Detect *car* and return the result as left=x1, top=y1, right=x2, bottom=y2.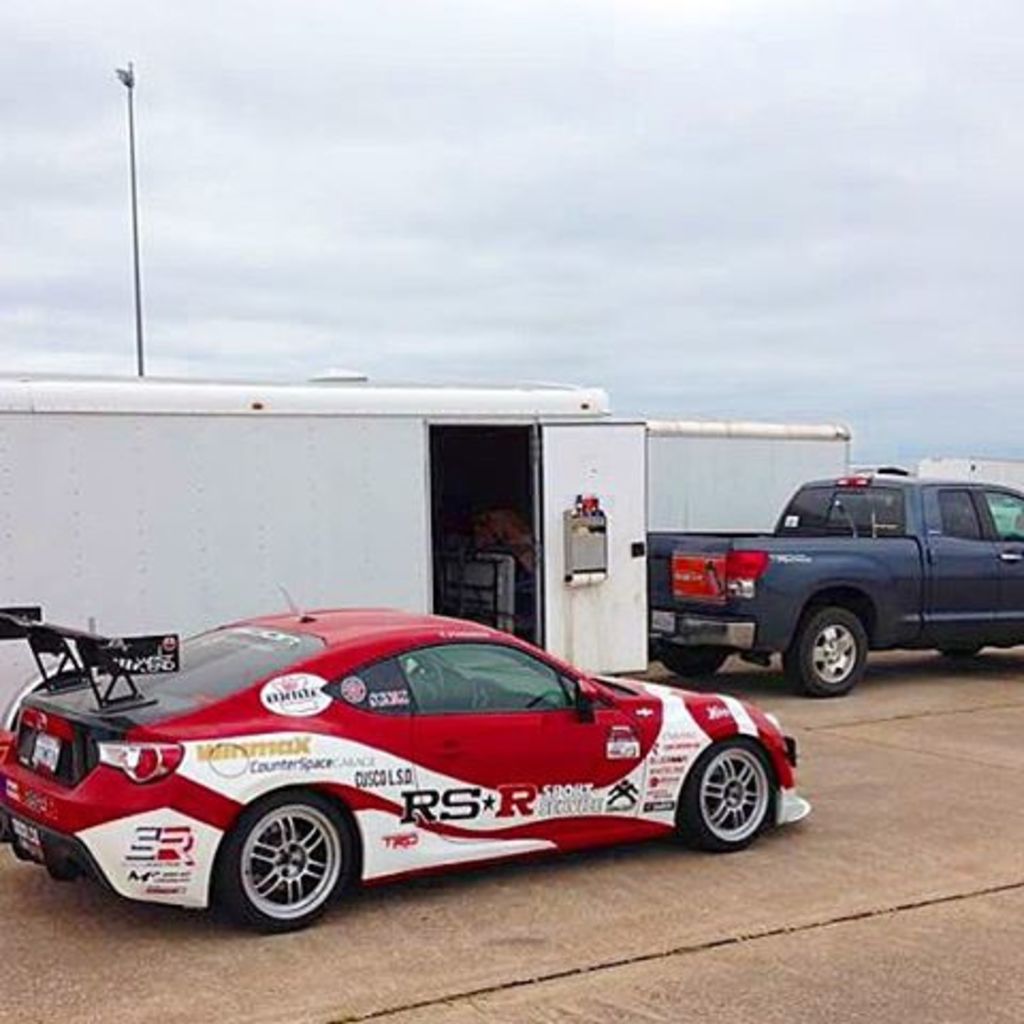
left=0, top=612, right=804, bottom=926.
